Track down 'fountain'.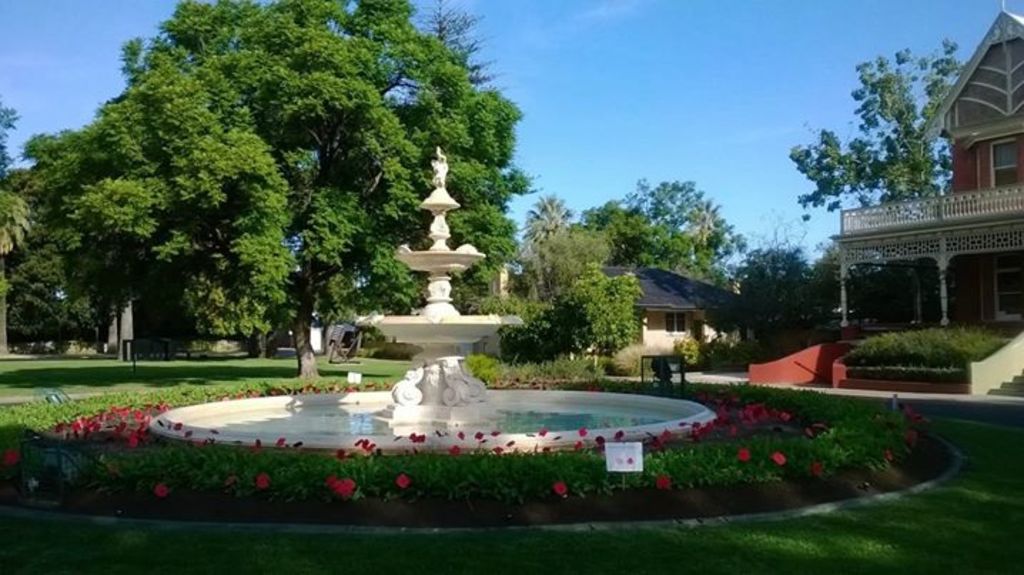
Tracked to 150/137/719/458.
